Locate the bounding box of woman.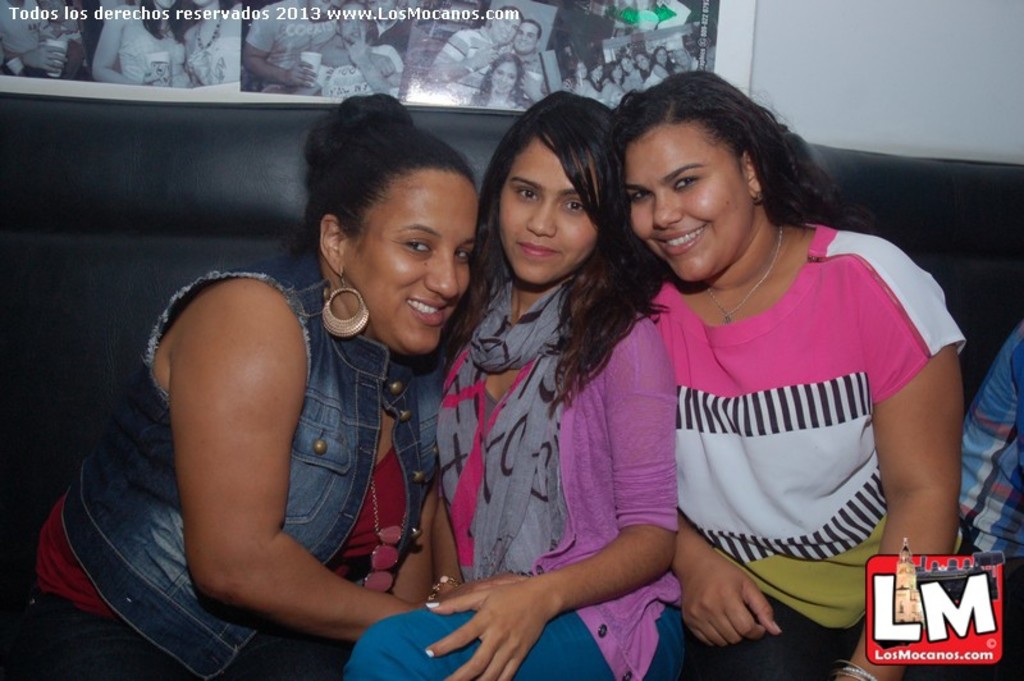
Bounding box: (left=544, top=70, right=1012, bottom=680).
